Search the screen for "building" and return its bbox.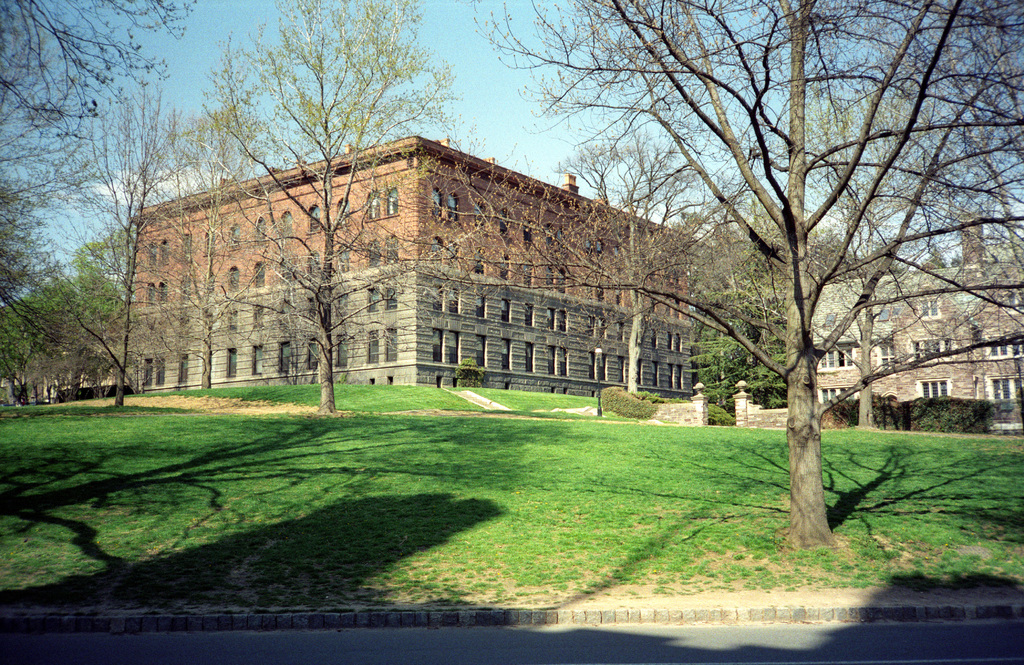
Found: {"left": 114, "top": 129, "right": 730, "bottom": 399}.
